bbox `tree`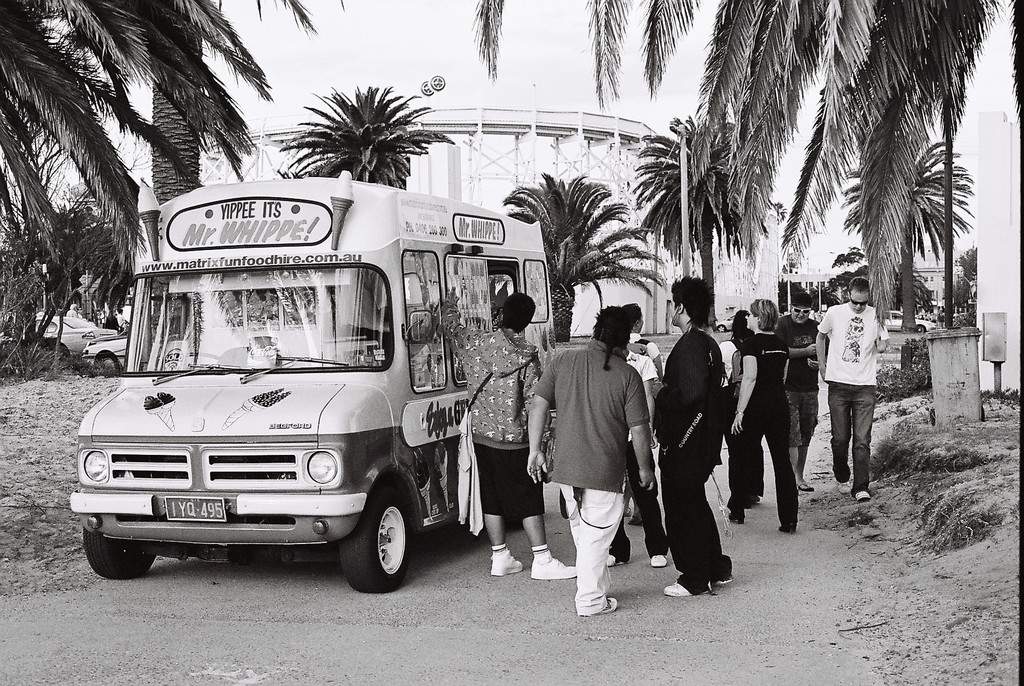
box(147, 0, 215, 208)
